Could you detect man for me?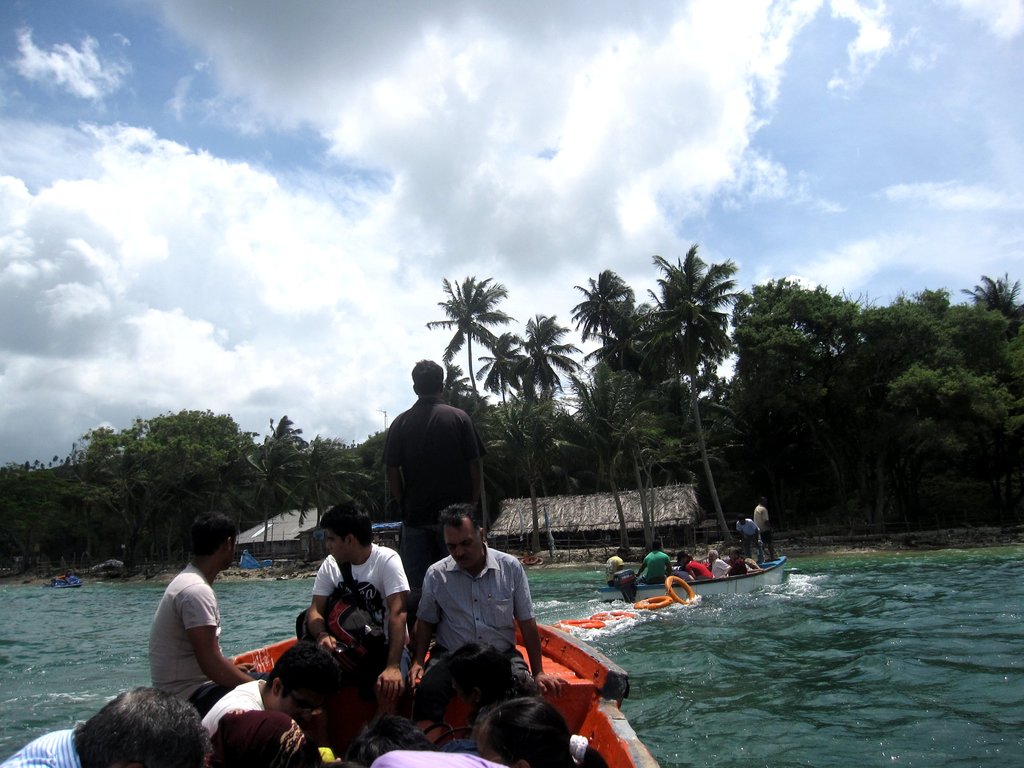
Detection result: select_region(3, 688, 212, 767).
